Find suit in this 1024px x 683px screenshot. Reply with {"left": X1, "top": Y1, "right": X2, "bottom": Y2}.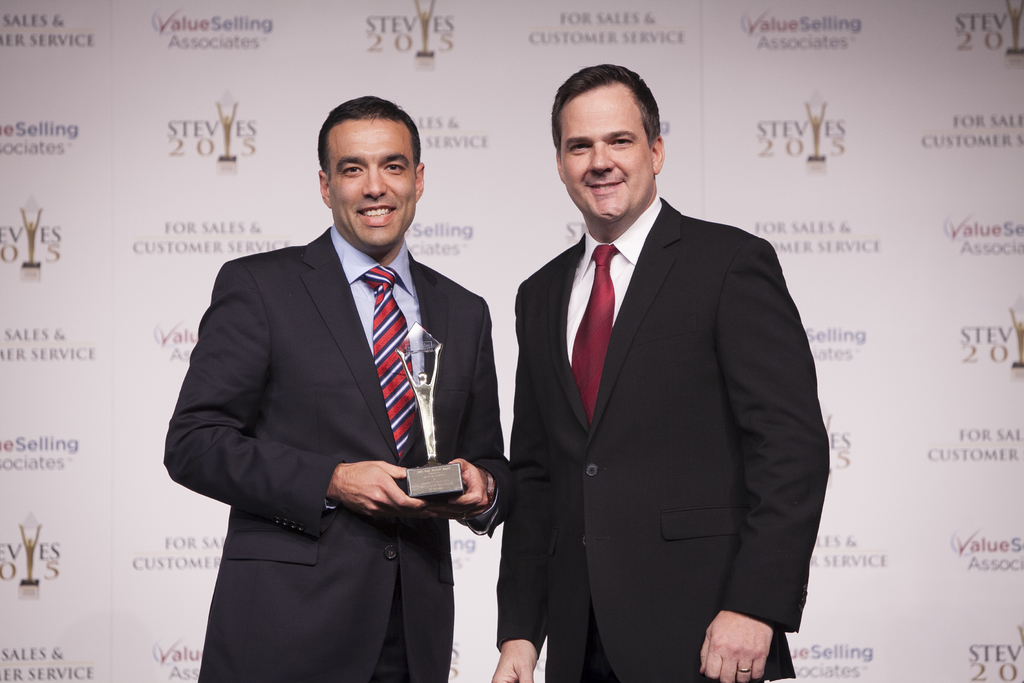
{"left": 199, "top": 108, "right": 510, "bottom": 680}.
